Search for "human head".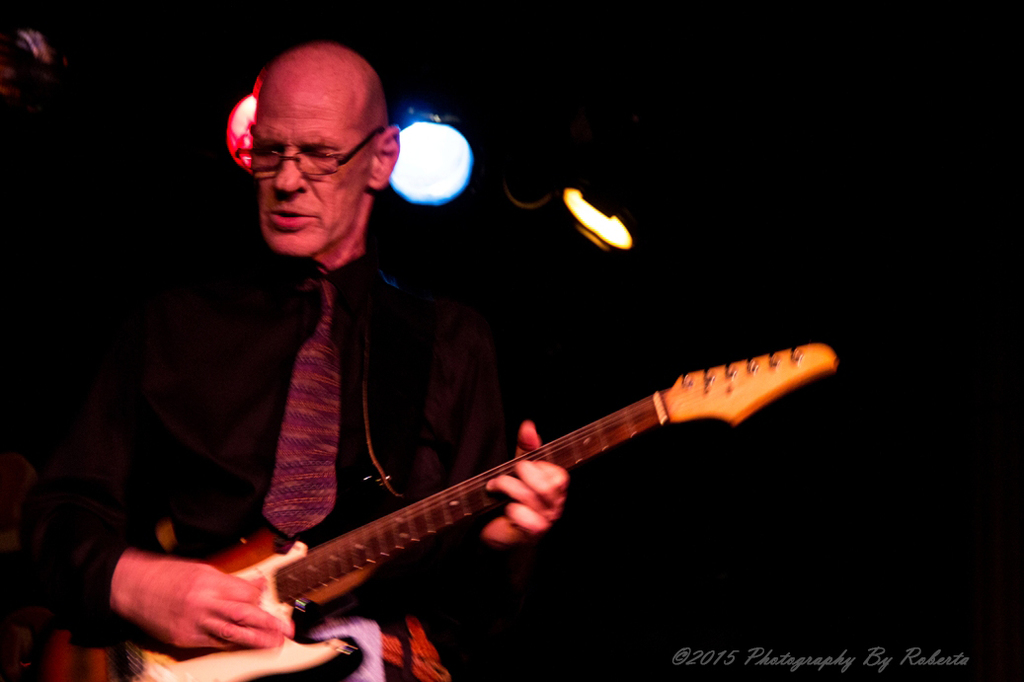
Found at x1=222, y1=42, x2=399, y2=227.
